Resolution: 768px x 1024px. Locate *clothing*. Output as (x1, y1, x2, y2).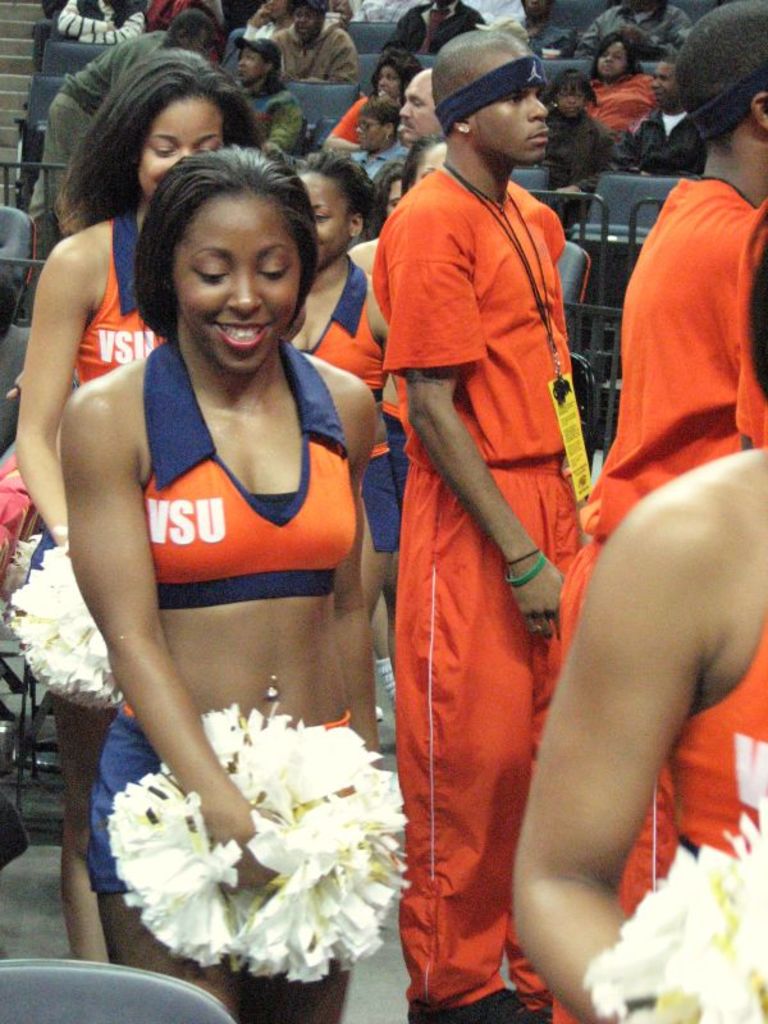
(617, 102, 707, 179).
